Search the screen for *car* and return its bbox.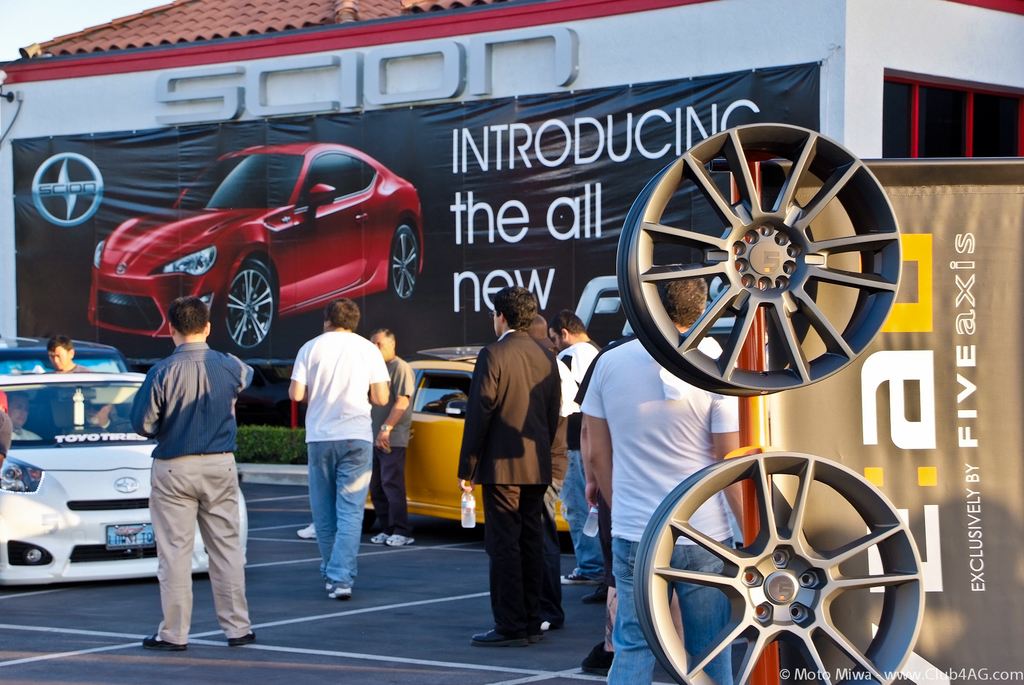
Found: [364,350,578,544].
